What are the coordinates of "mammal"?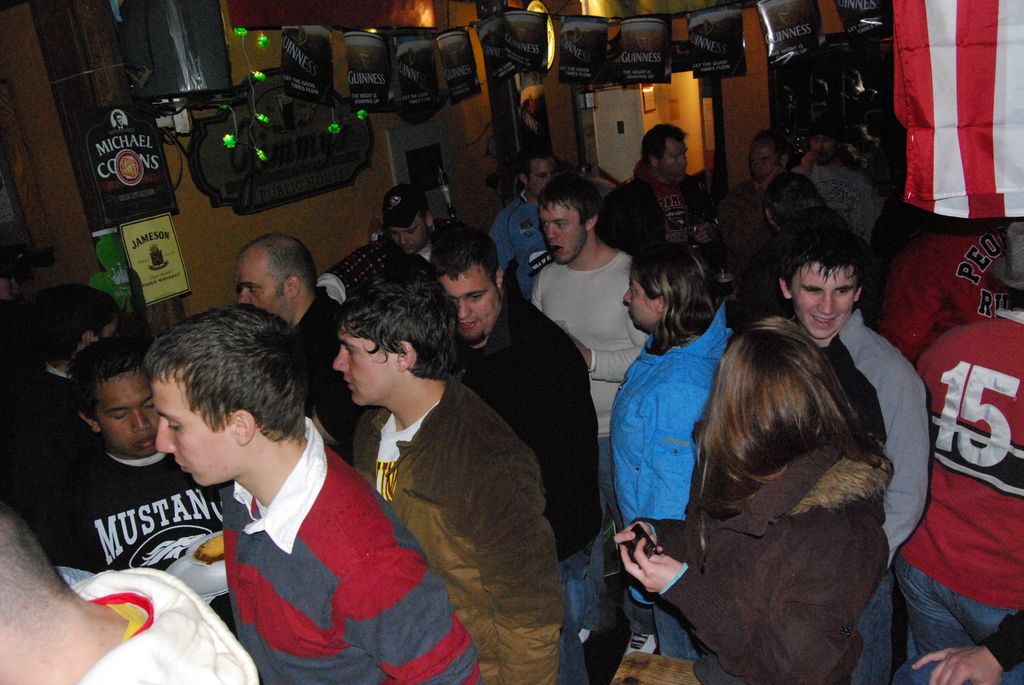
[left=774, top=231, right=931, bottom=684].
